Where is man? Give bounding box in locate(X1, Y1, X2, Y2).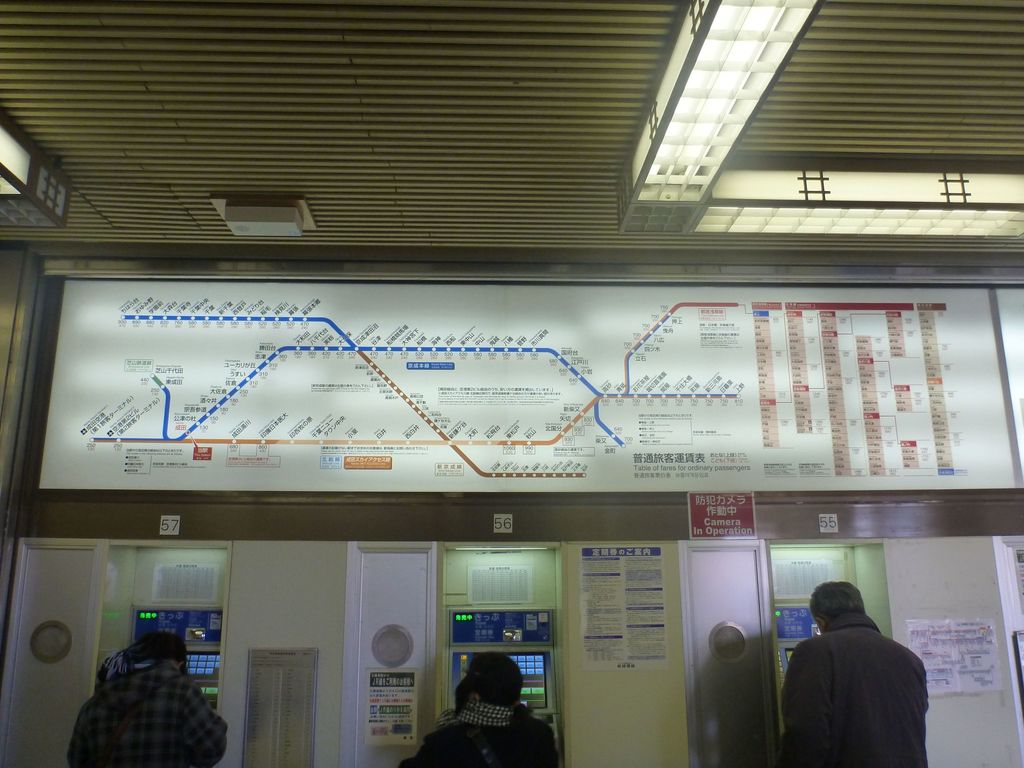
locate(65, 636, 227, 767).
